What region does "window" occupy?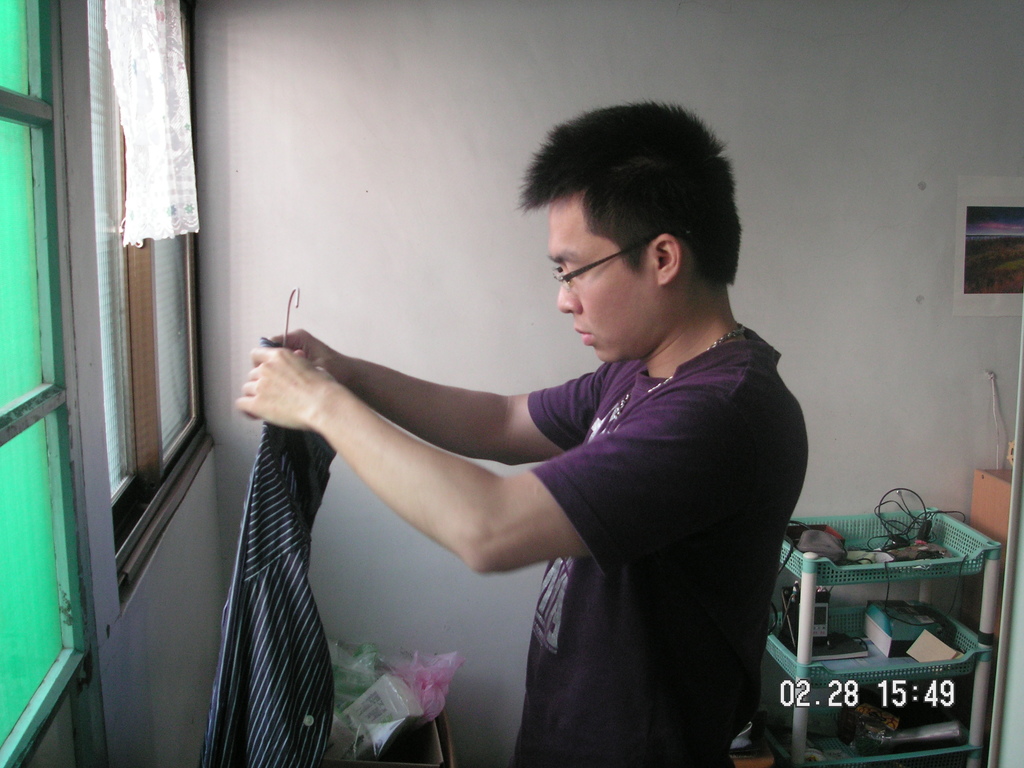
86 0 211 548.
